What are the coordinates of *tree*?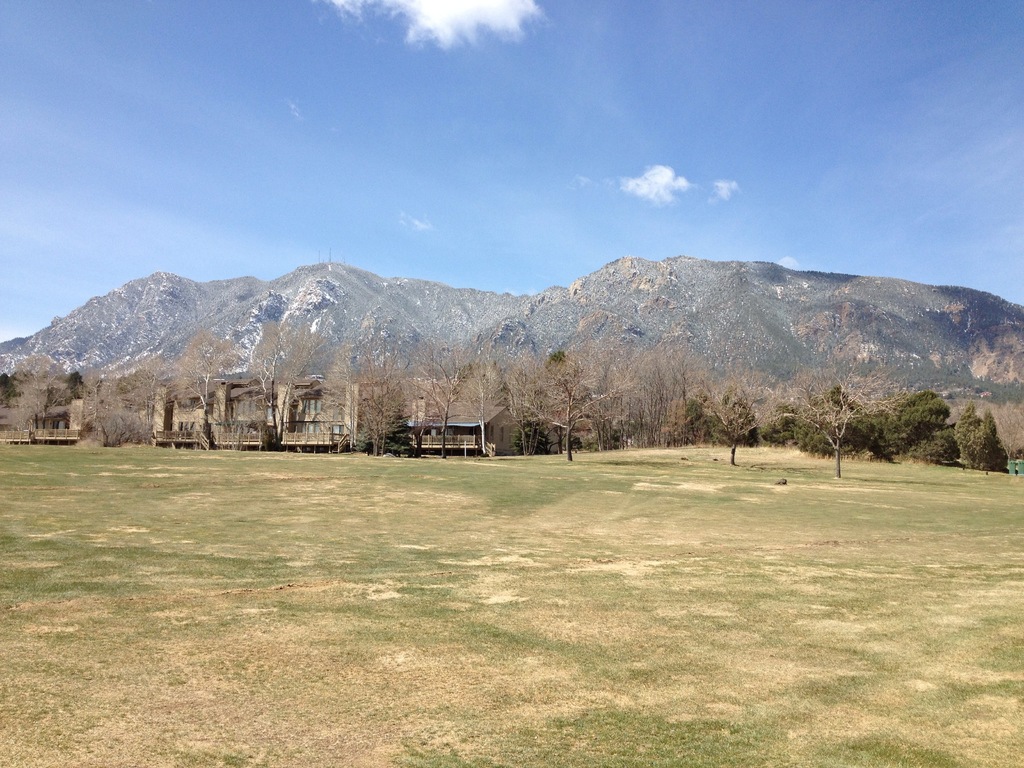
(172, 331, 243, 447).
